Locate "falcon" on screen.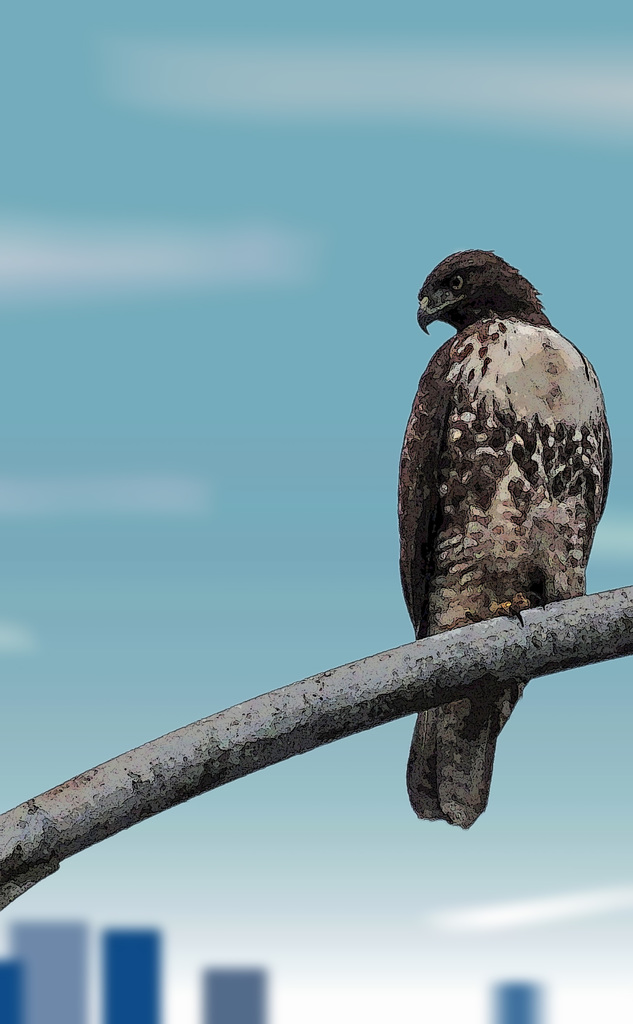
On screen at <region>396, 248, 618, 832</region>.
